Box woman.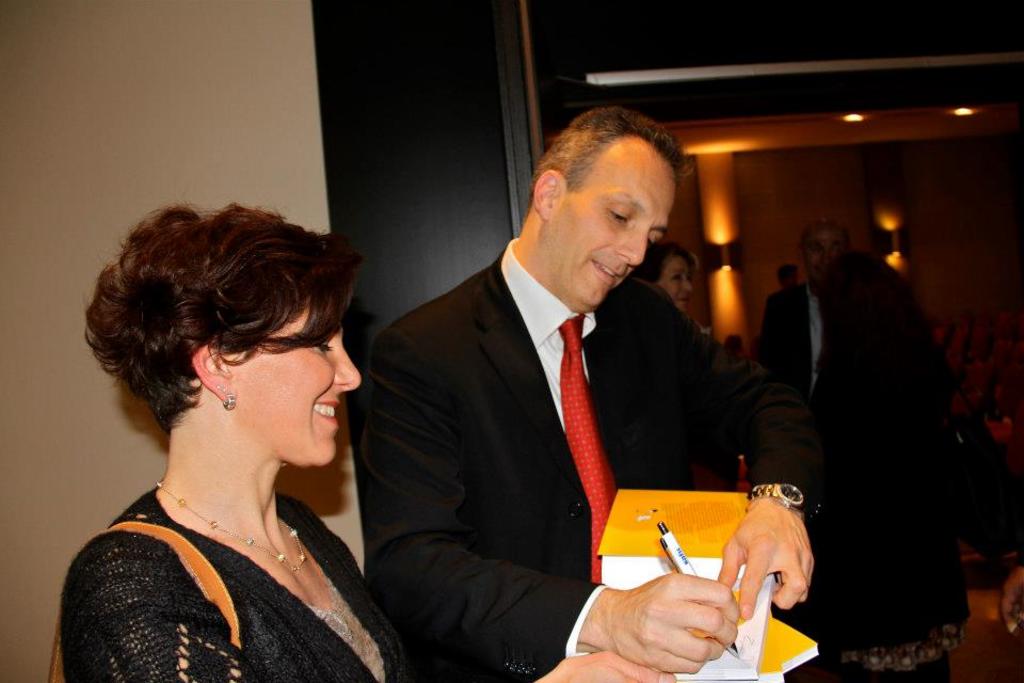
x1=44 y1=172 x2=445 y2=674.
